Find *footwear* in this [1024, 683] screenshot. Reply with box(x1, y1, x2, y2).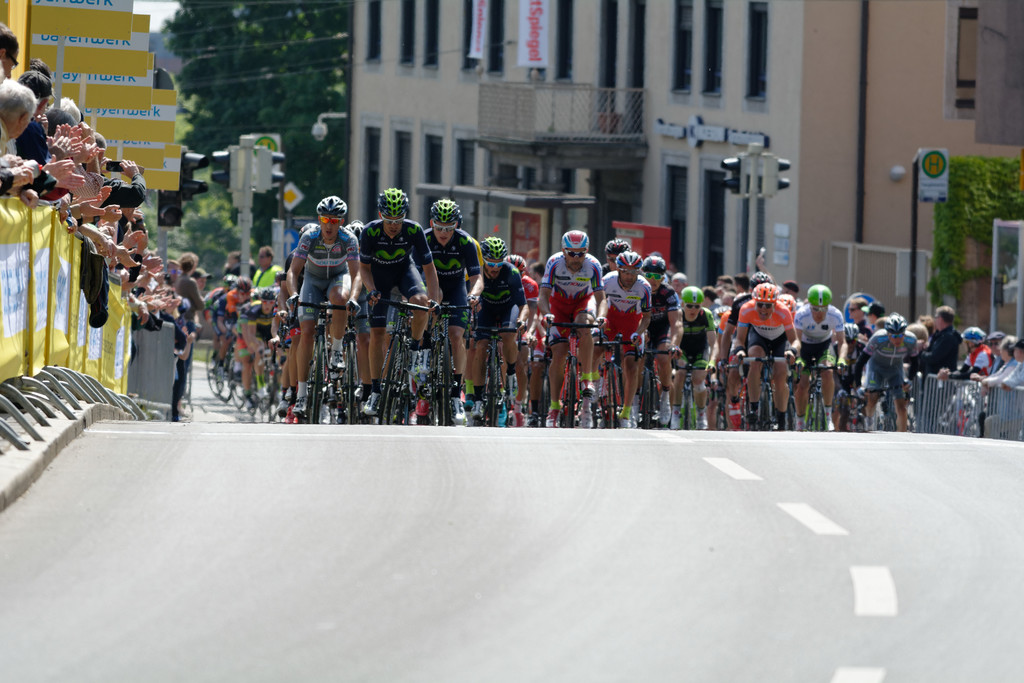
box(579, 400, 592, 427).
